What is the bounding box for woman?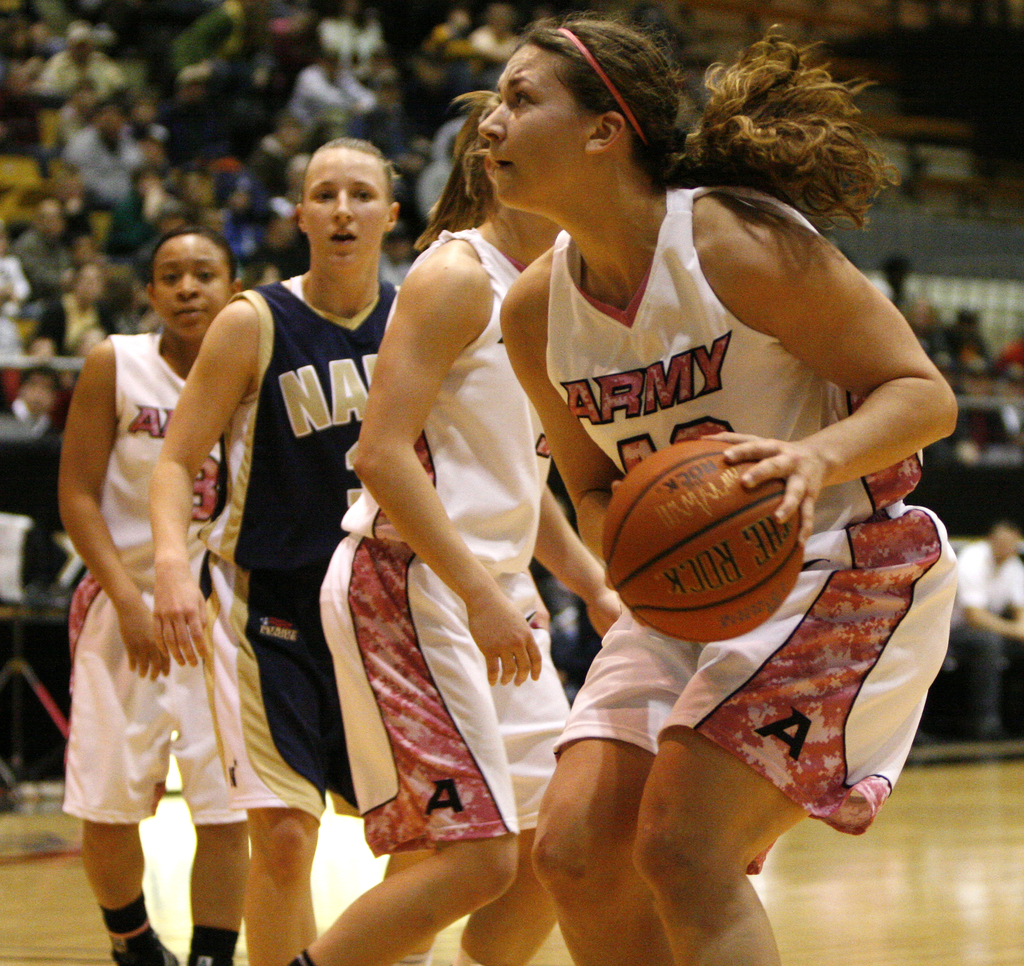
crop(58, 227, 253, 963).
